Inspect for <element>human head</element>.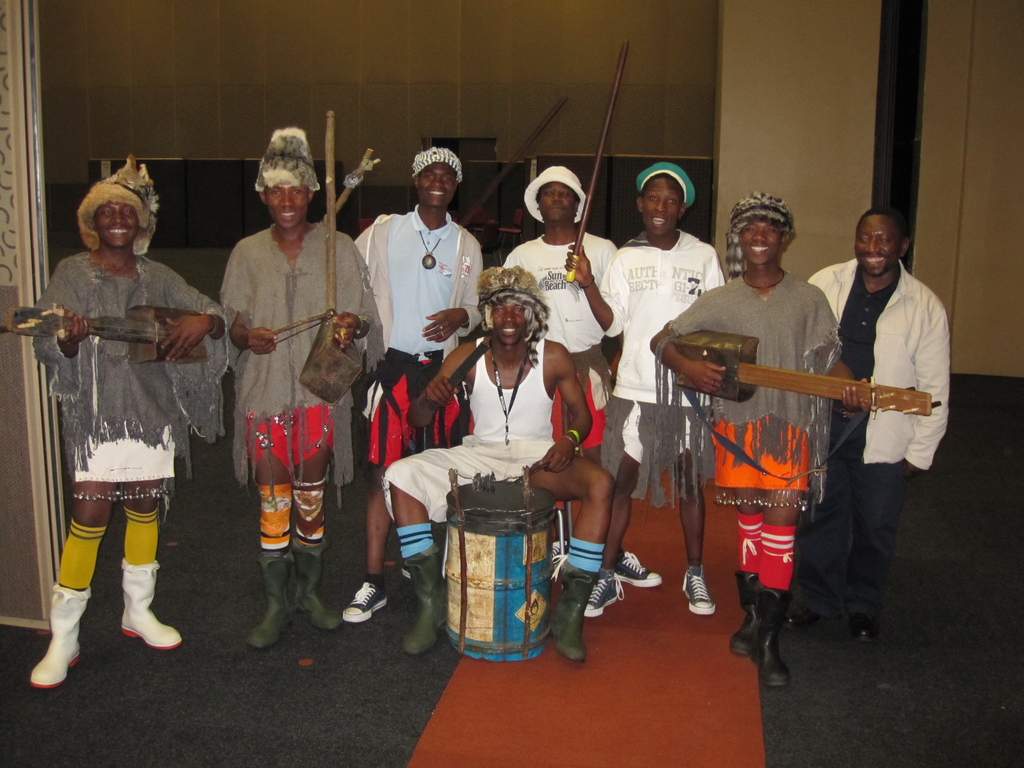
Inspection: select_region(488, 301, 523, 344).
